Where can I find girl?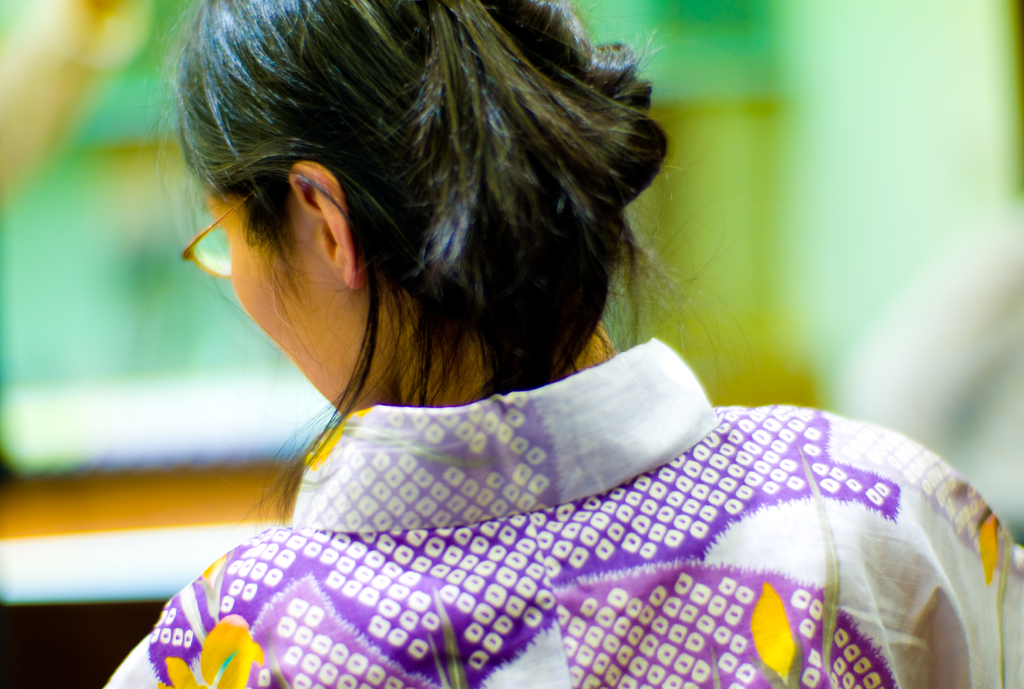
You can find it at [left=95, top=0, right=1023, bottom=688].
